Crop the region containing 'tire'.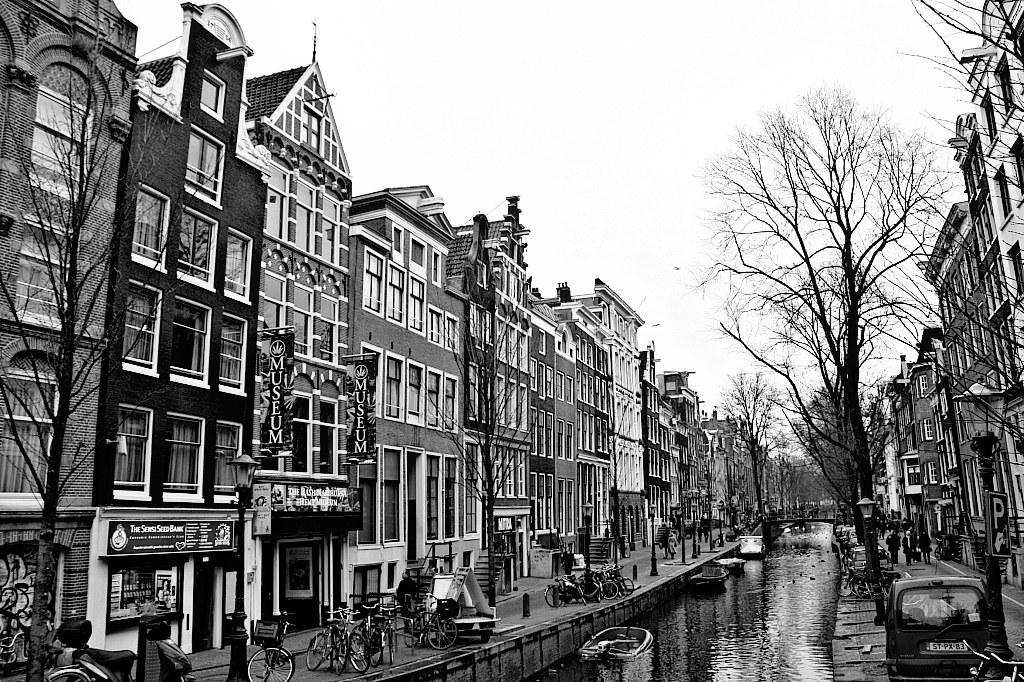
Crop region: region(600, 580, 621, 596).
